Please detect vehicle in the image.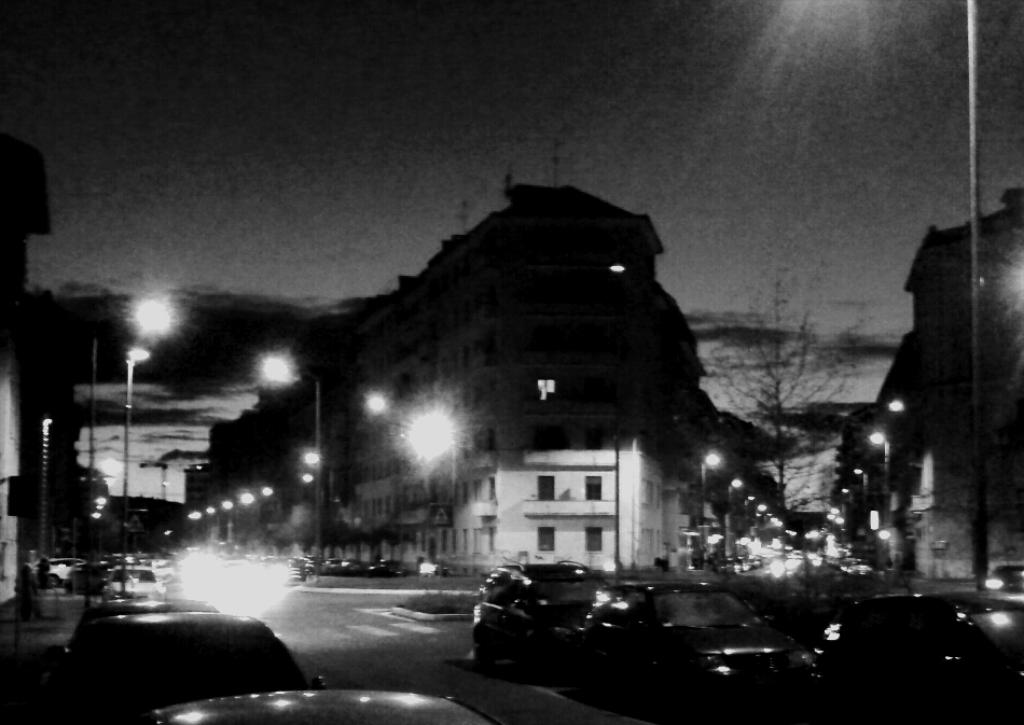
573/582/808/707.
